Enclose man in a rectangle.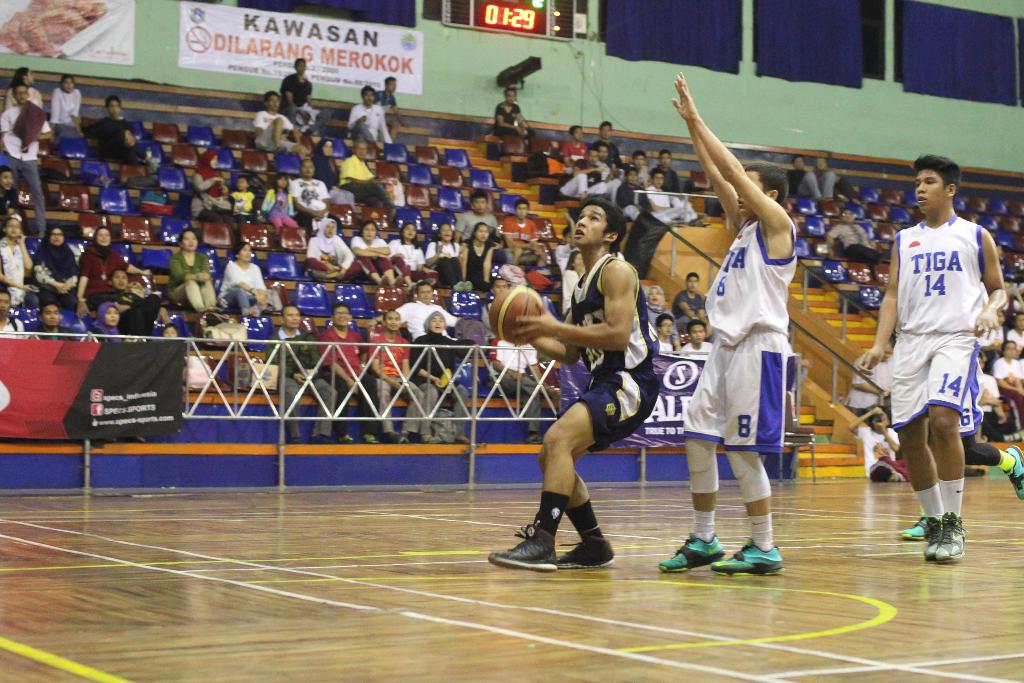
485:202:658:573.
